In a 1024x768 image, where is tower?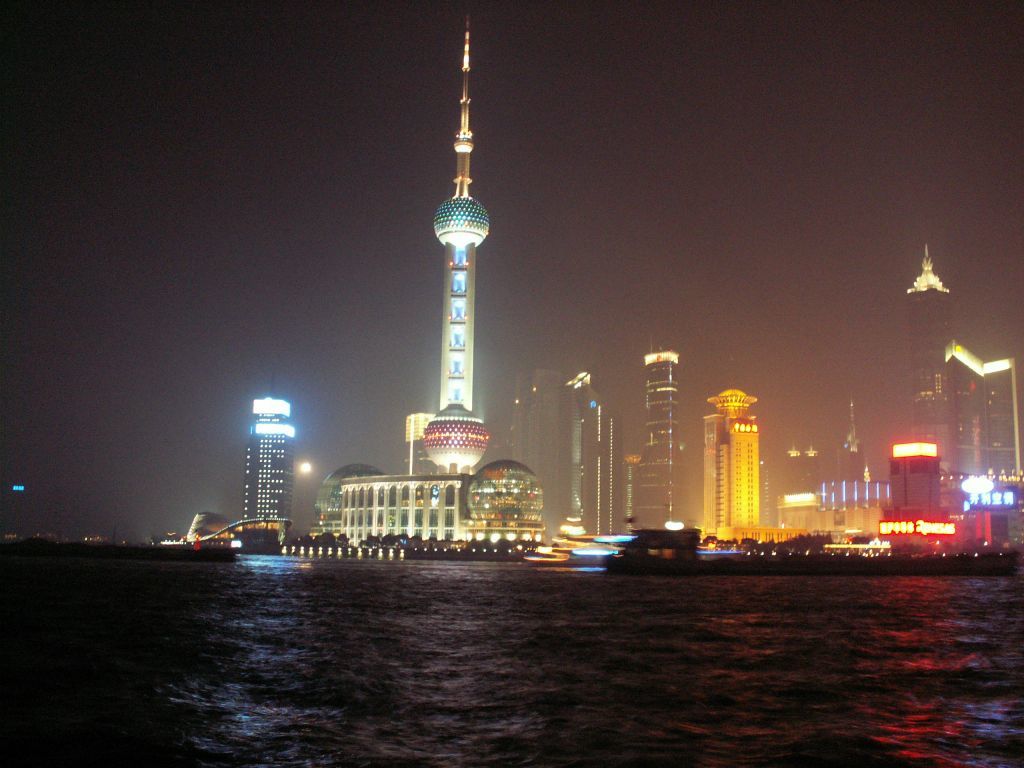
{"left": 700, "top": 352, "right": 761, "bottom": 547}.
